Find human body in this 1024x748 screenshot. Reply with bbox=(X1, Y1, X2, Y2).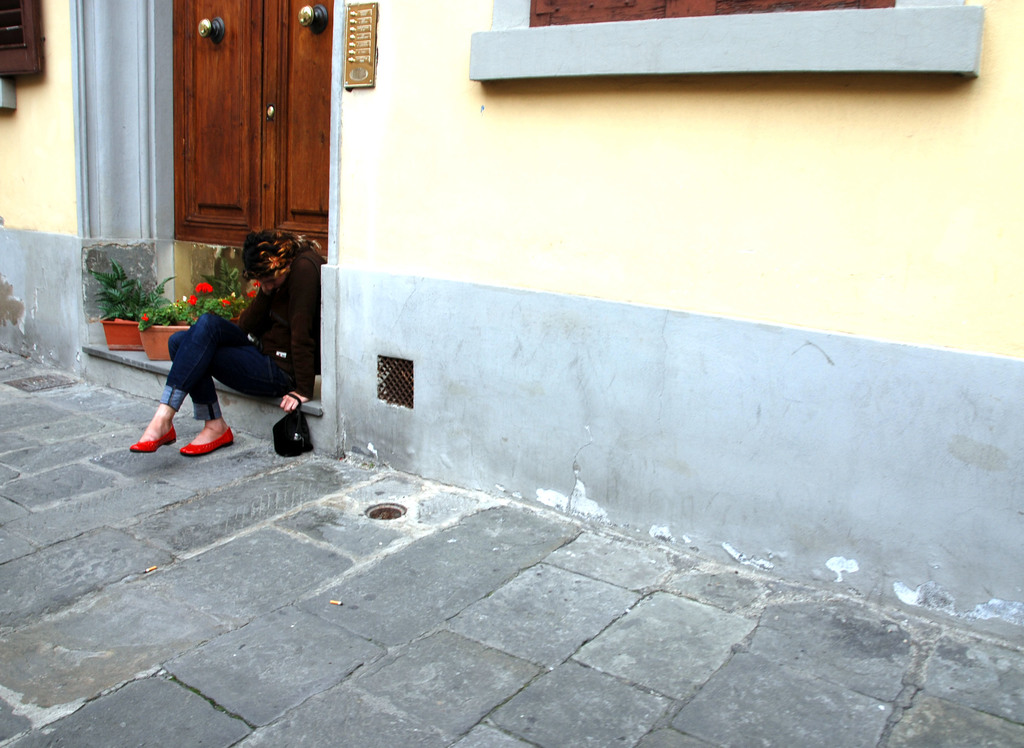
bbox=(127, 247, 303, 466).
